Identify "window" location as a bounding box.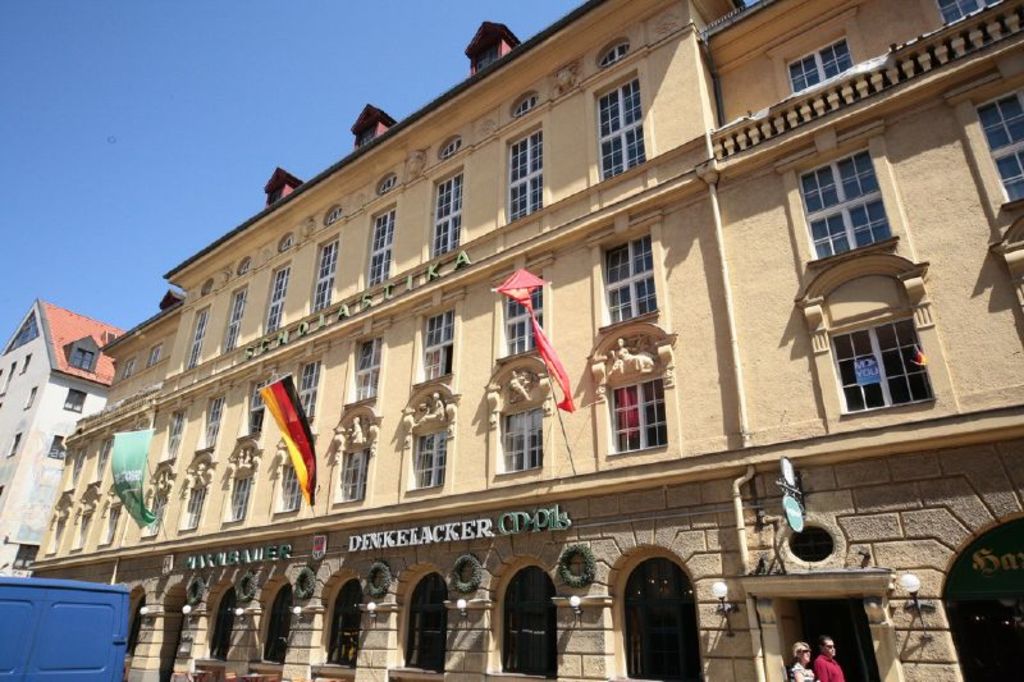
box(186, 308, 207, 371).
